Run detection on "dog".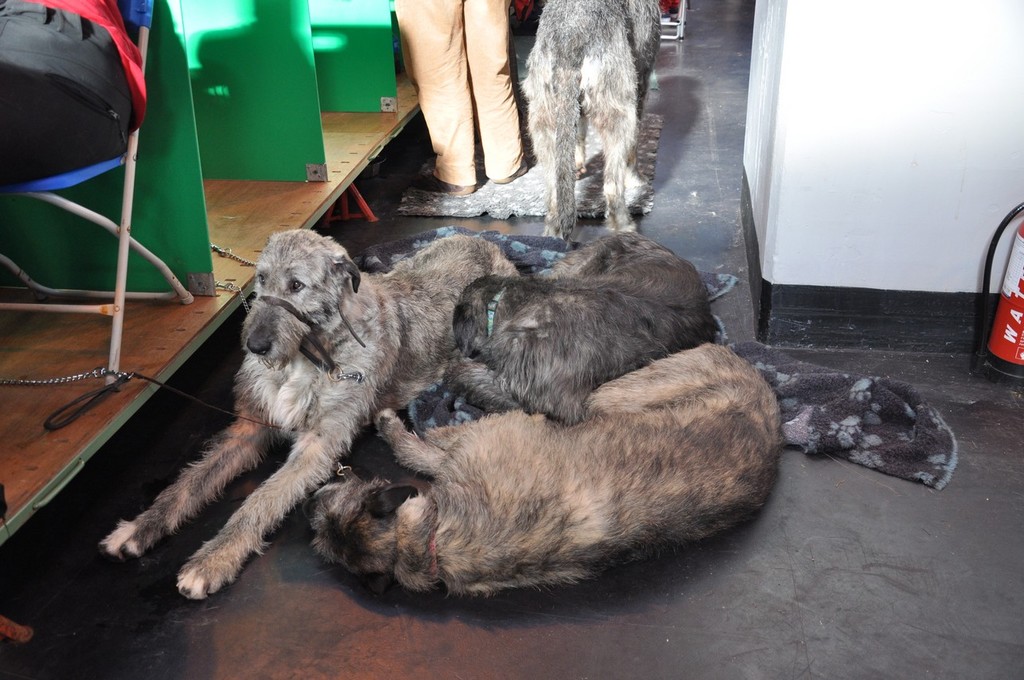
Result: left=96, top=229, right=521, bottom=604.
